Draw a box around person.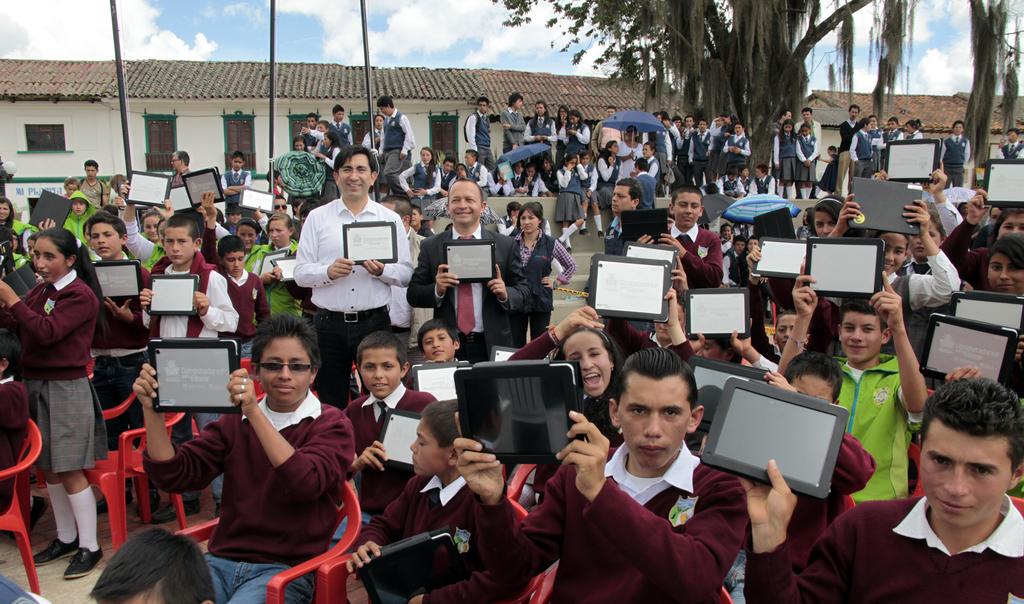
{"x1": 130, "y1": 211, "x2": 235, "y2": 532}.
